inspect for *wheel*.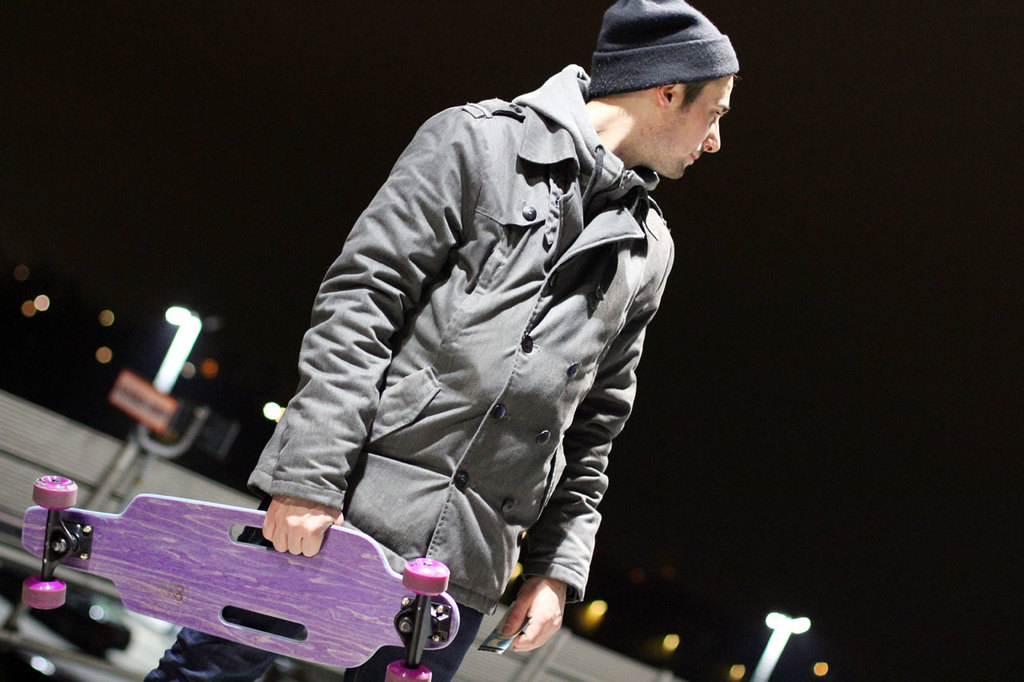
Inspection: [17, 572, 72, 609].
